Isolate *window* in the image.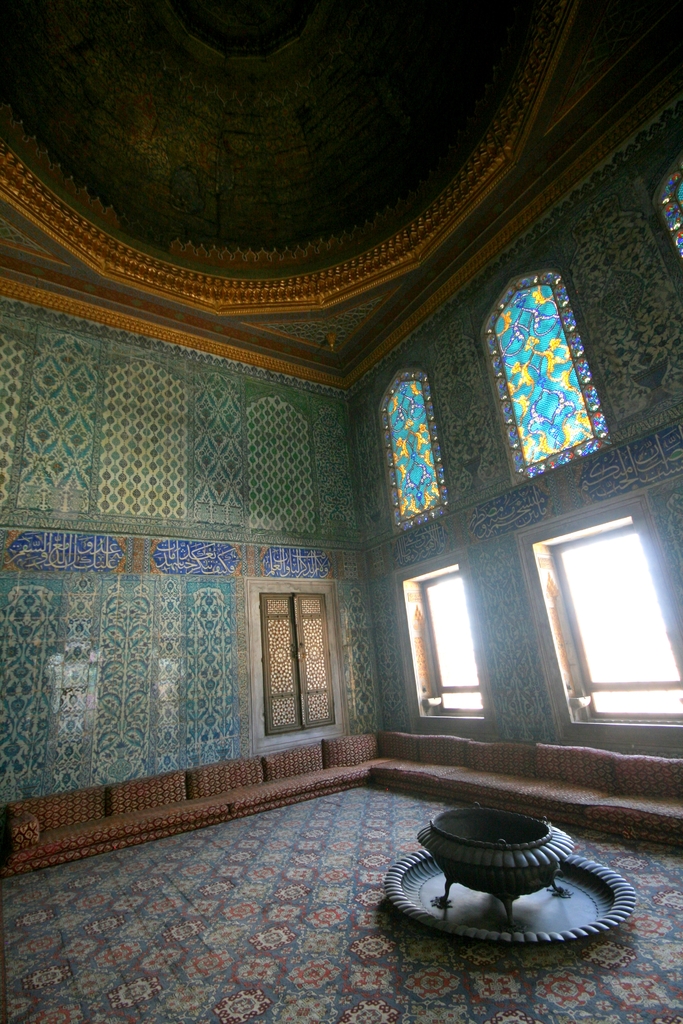
Isolated region: crop(483, 246, 615, 468).
